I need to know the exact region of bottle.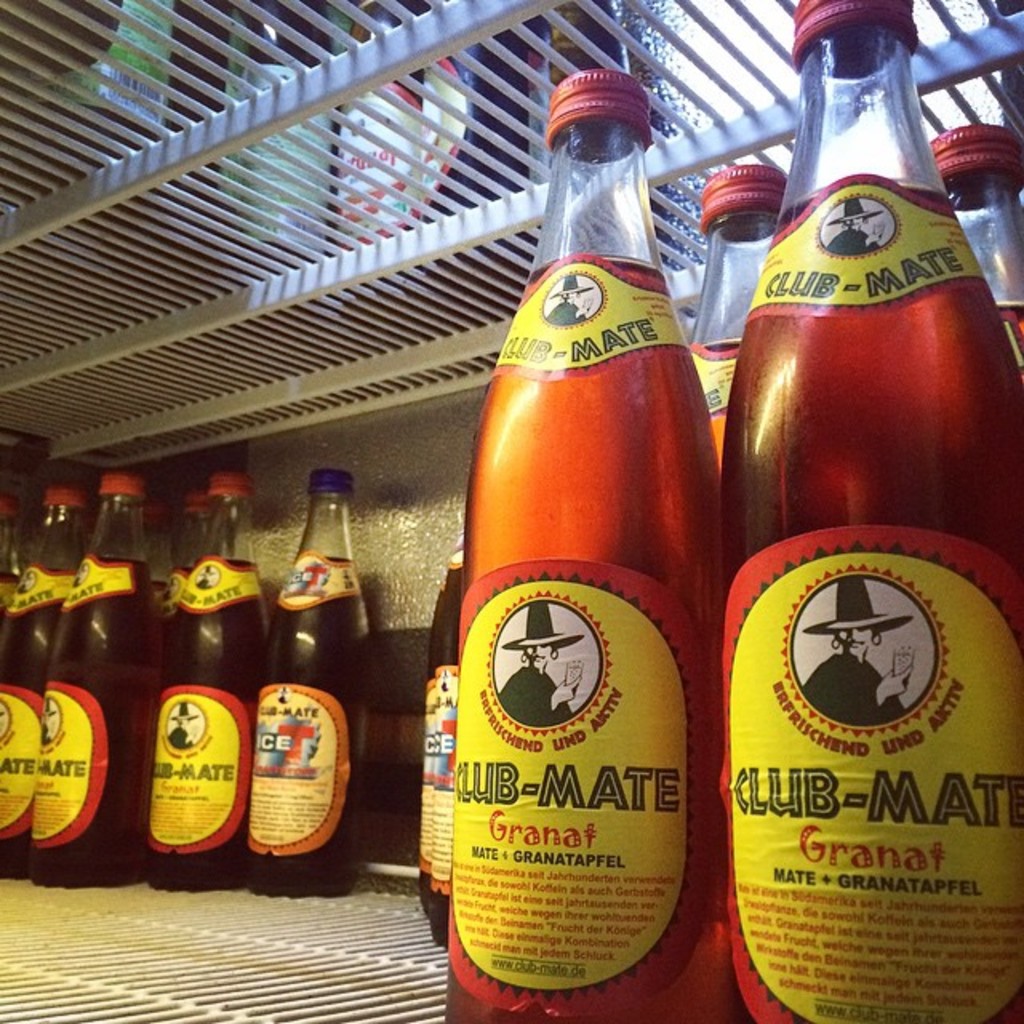
Region: 2, 474, 86, 882.
